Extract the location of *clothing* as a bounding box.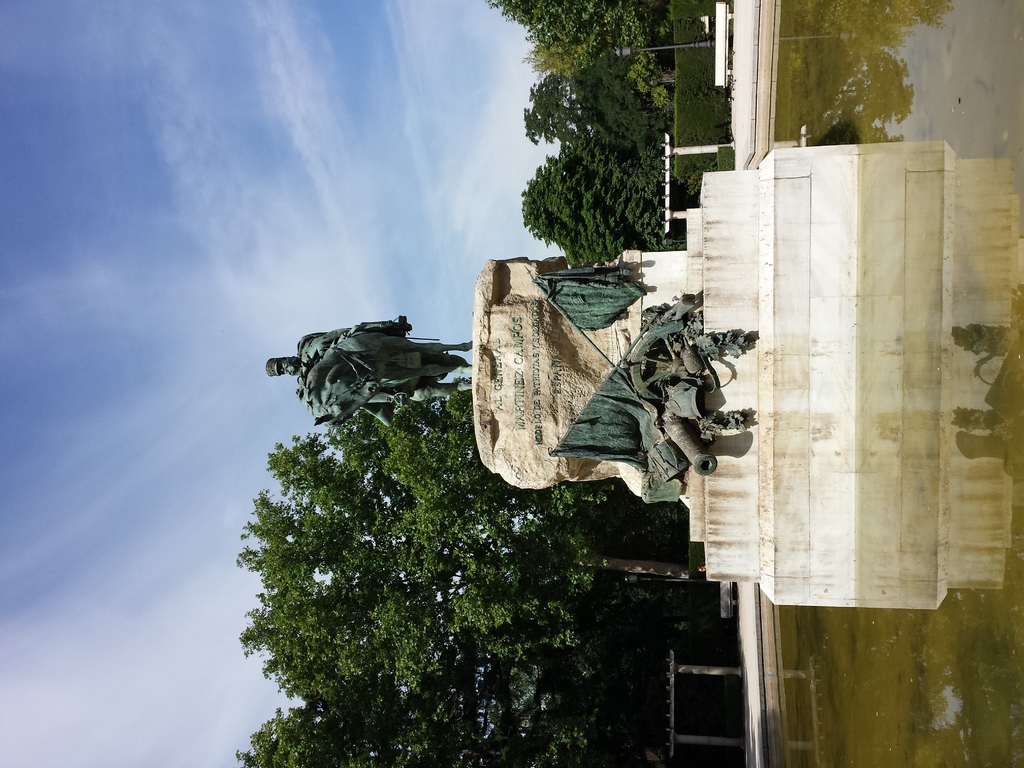
box=[266, 321, 414, 403].
